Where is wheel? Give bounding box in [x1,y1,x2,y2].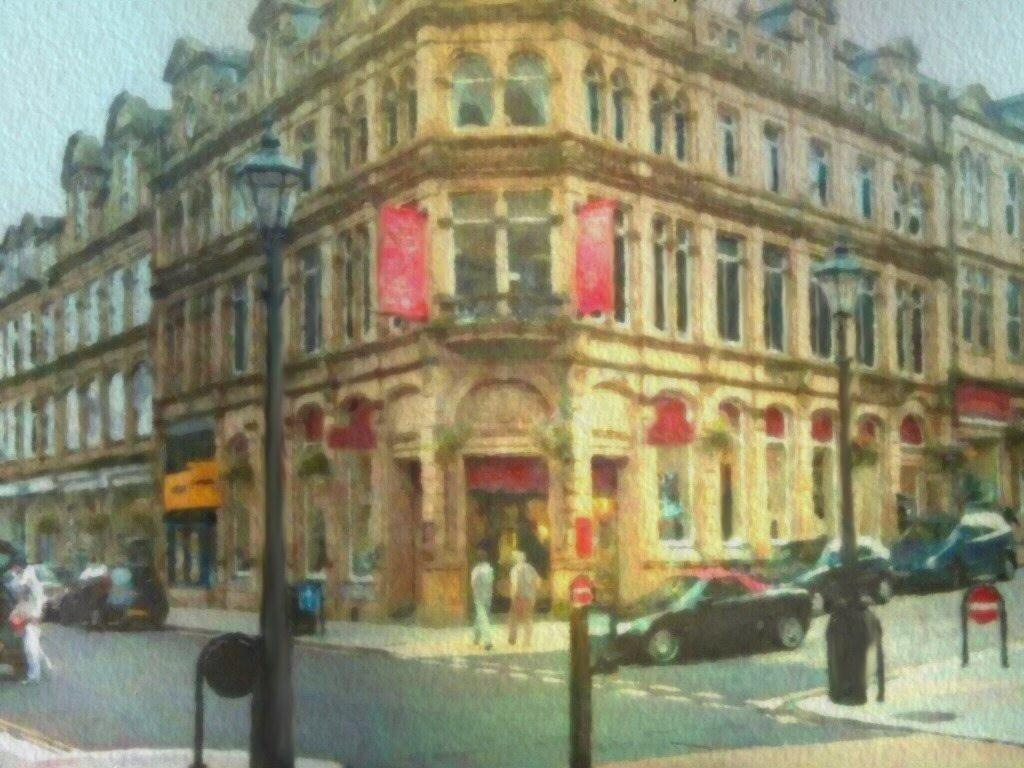
[1002,552,1015,580].
